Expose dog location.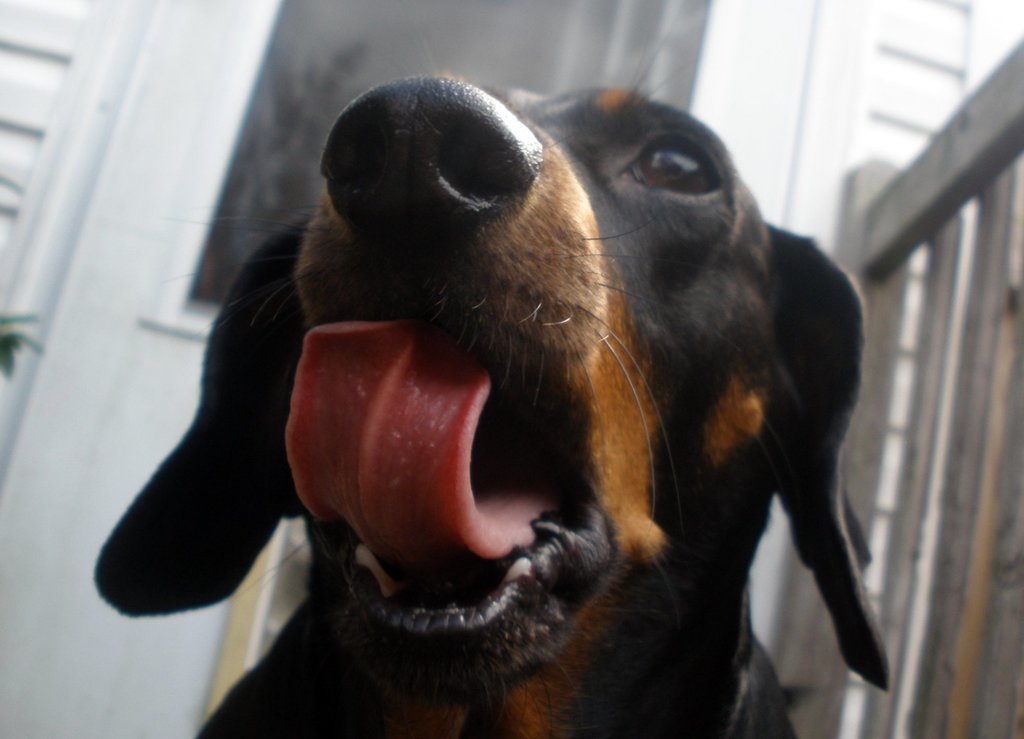
Exposed at x1=99 y1=70 x2=893 y2=738.
